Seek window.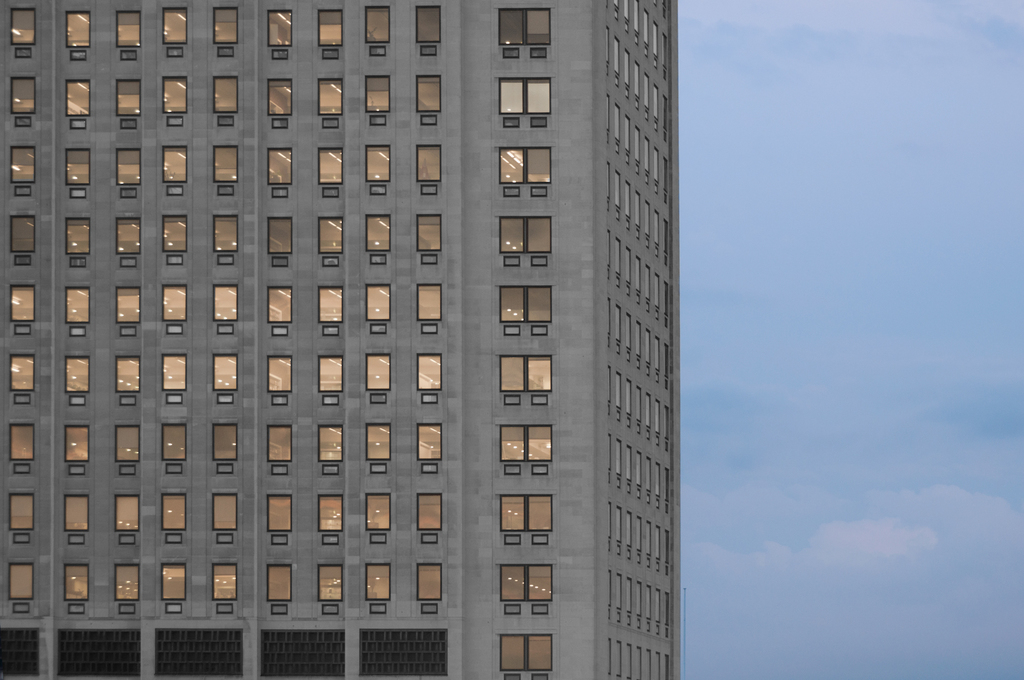
9,0,40,51.
